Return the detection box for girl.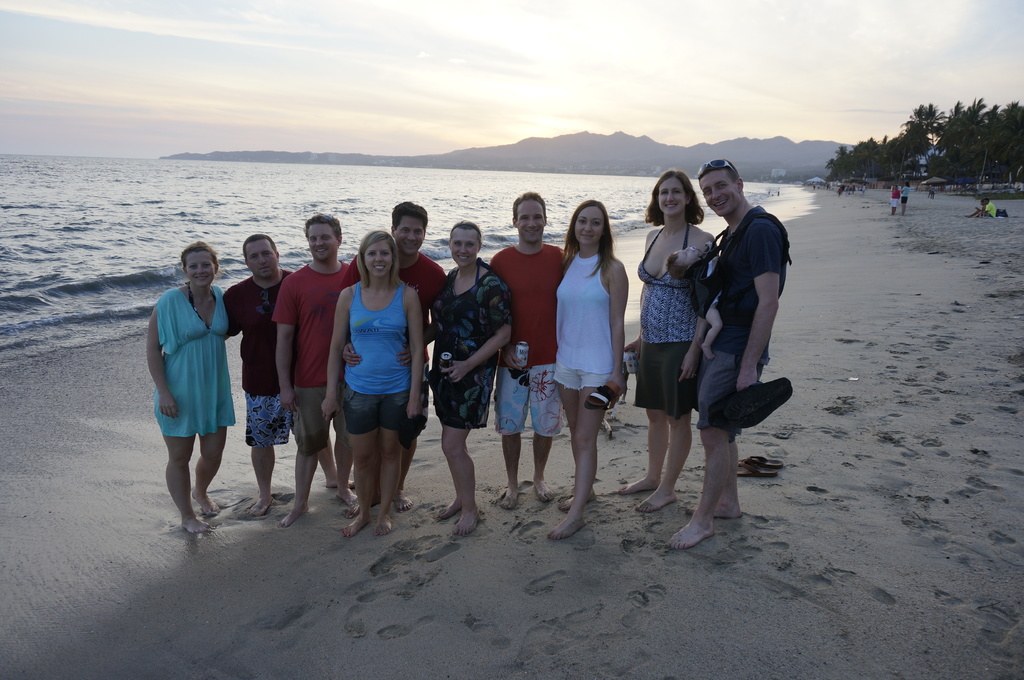
<region>552, 202, 627, 537</region>.
